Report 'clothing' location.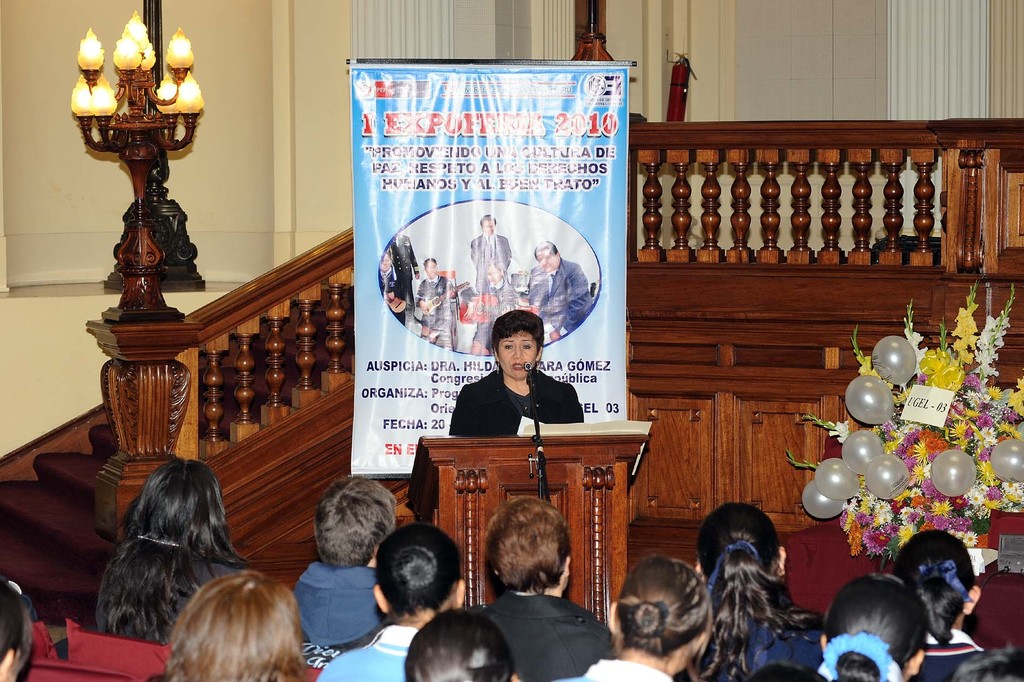
Report: [left=388, top=229, right=423, bottom=294].
